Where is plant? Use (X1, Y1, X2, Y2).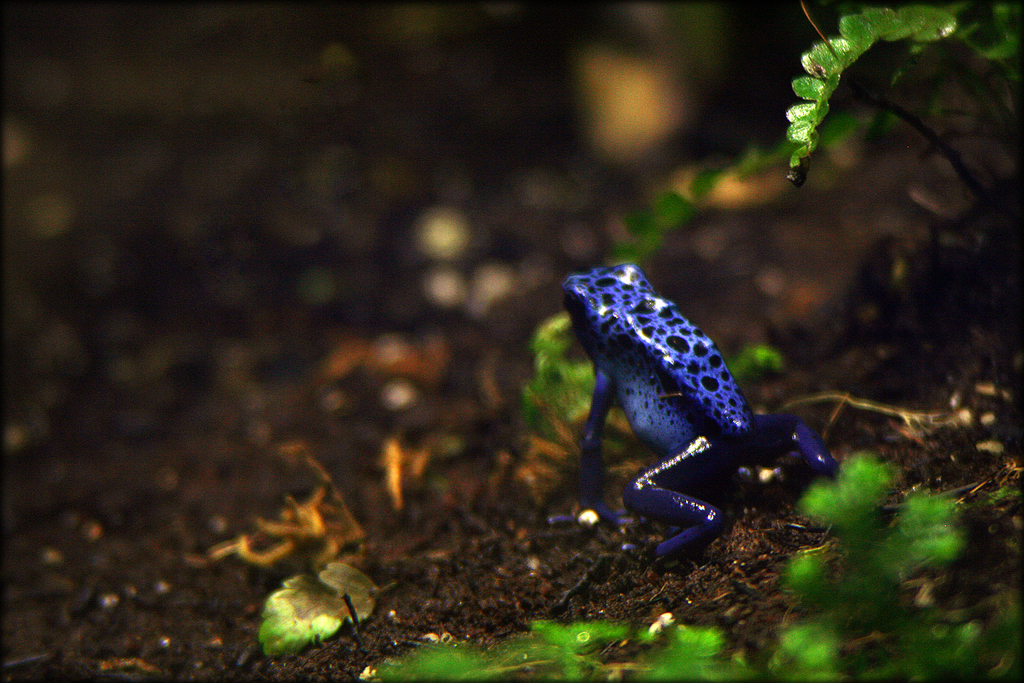
(756, 448, 1023, 682).
